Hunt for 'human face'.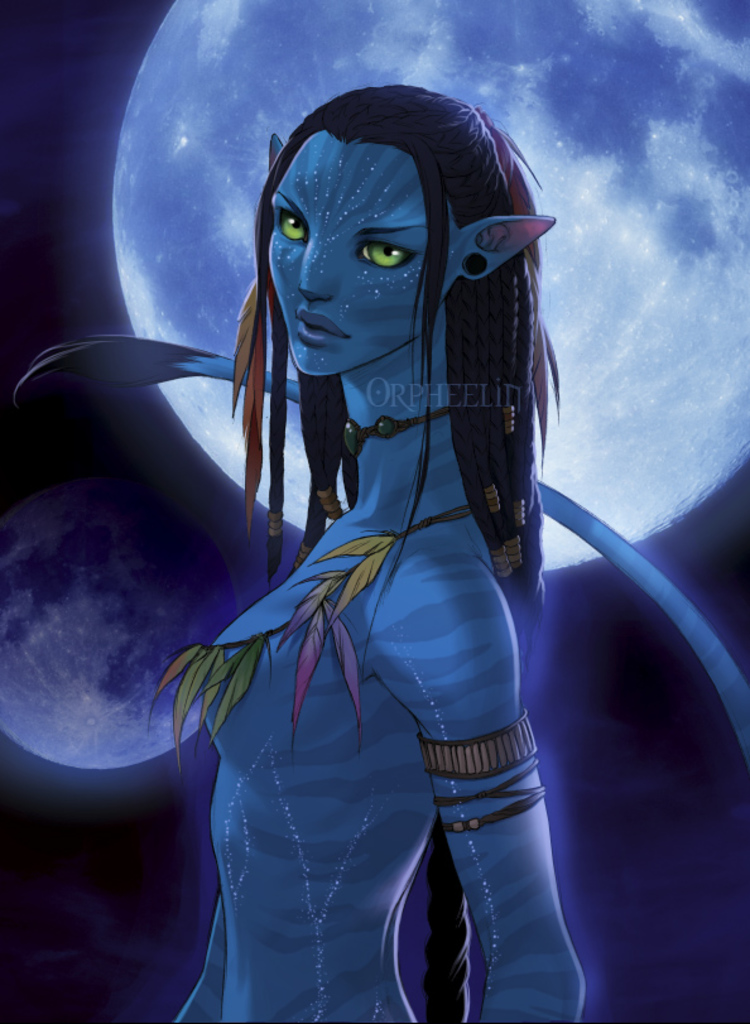
Hunted down at (269, 136, 453, 378).
